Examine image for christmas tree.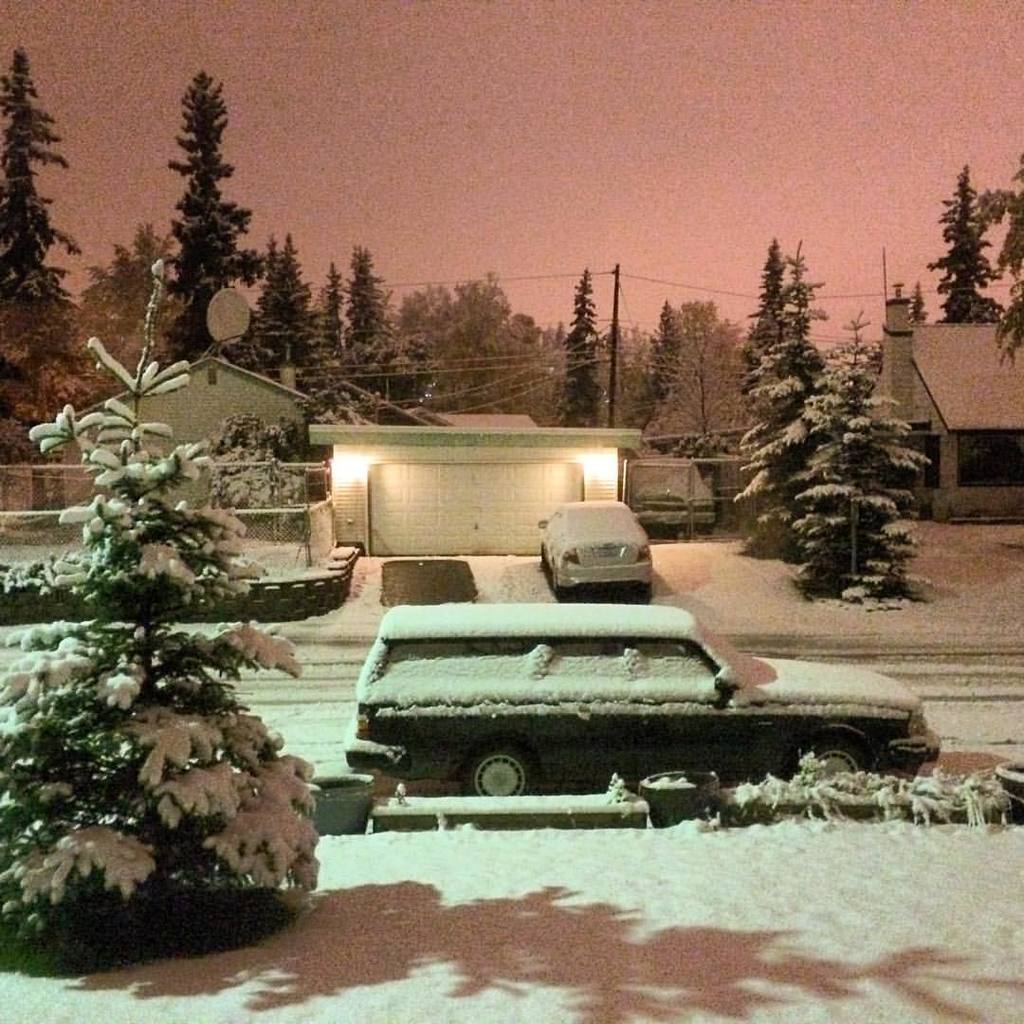
Examination result: 622:298:686:426.
